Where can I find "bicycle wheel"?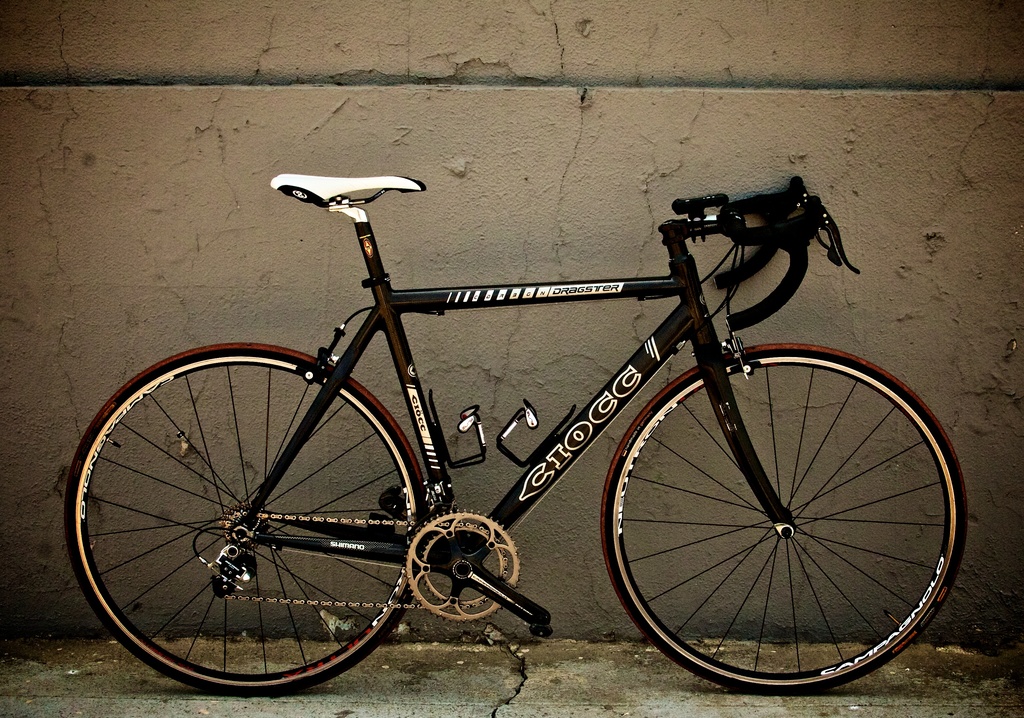
You can find it at bbox(600, 343, 968, 696).
